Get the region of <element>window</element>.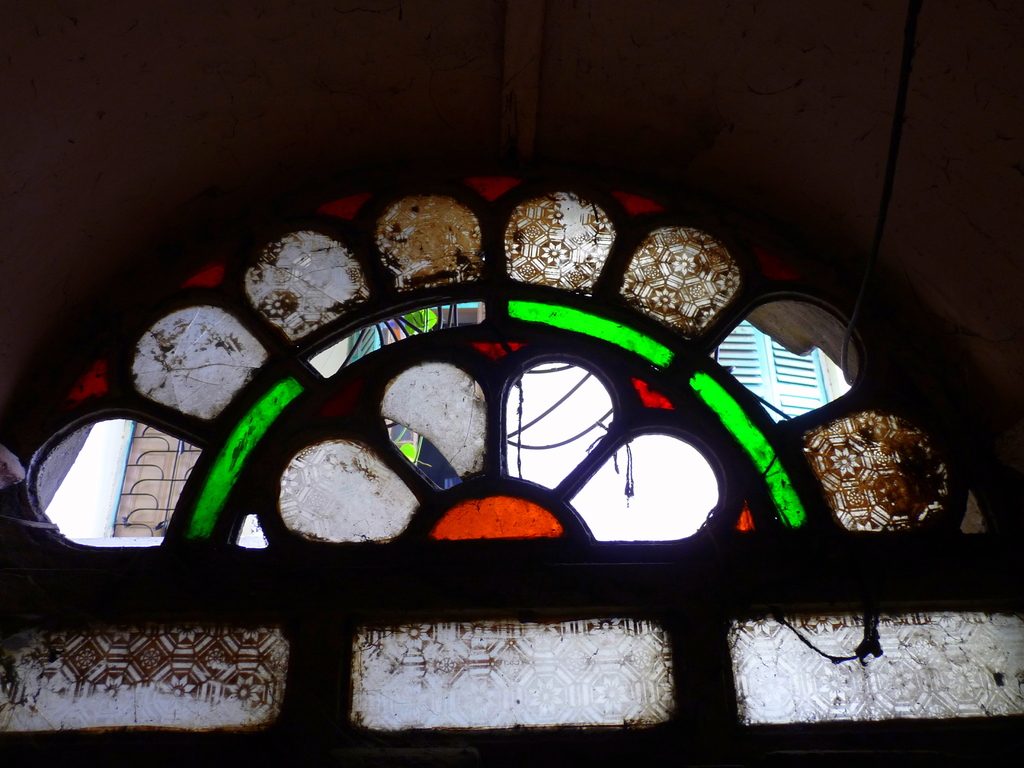
crop(1, 626, 279, 736).
